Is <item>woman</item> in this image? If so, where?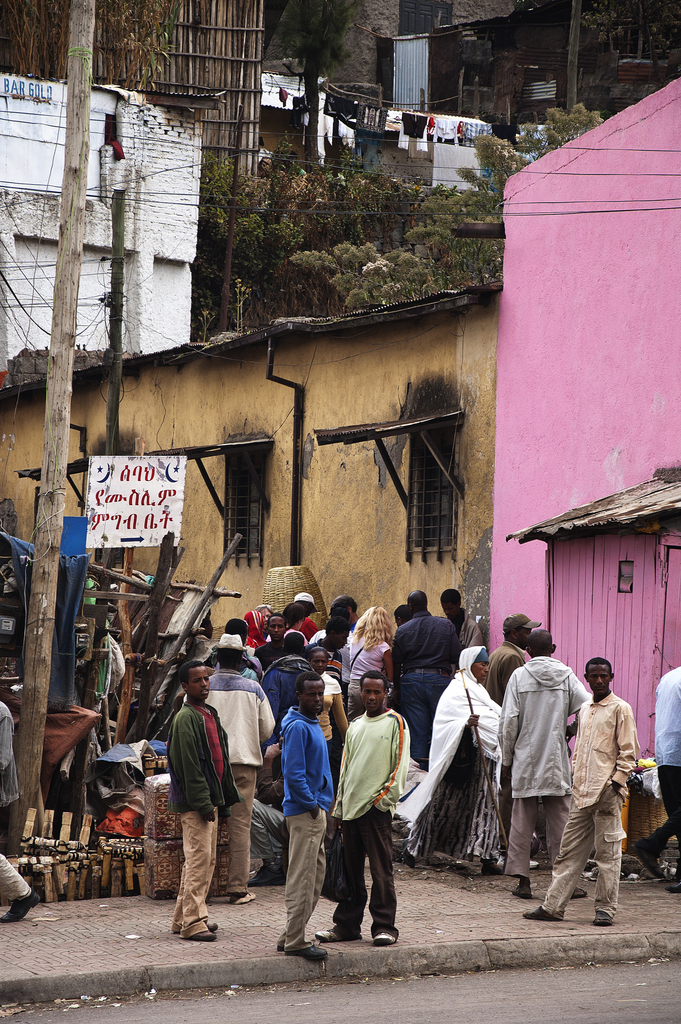
Yes, at 343/604/395/717.
